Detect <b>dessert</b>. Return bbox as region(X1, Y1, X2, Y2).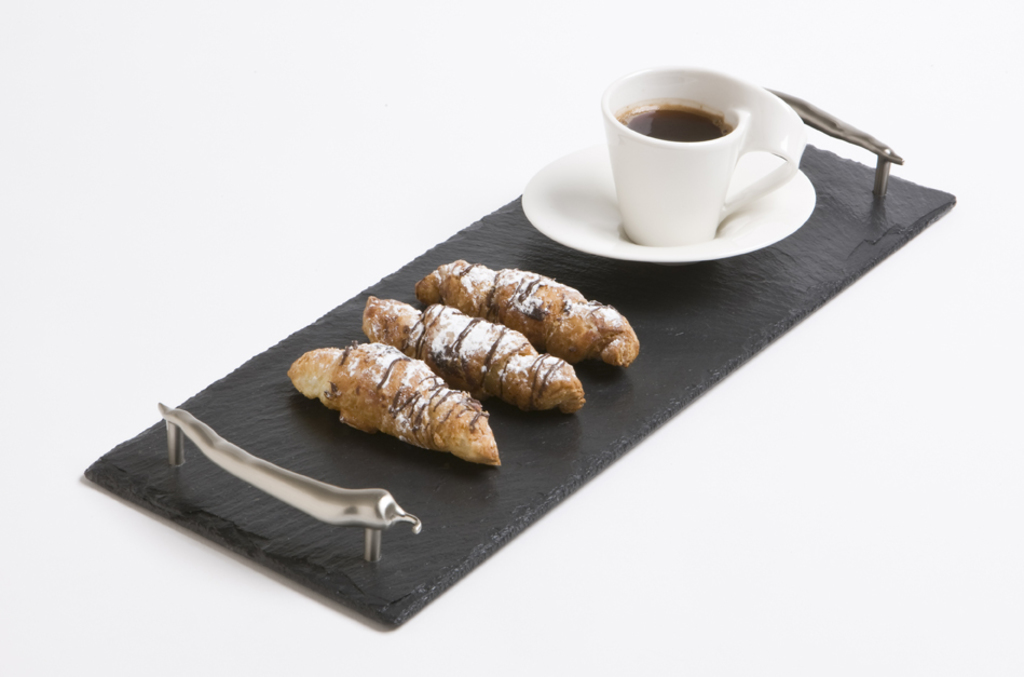
region(287, 343, 508, 464).
